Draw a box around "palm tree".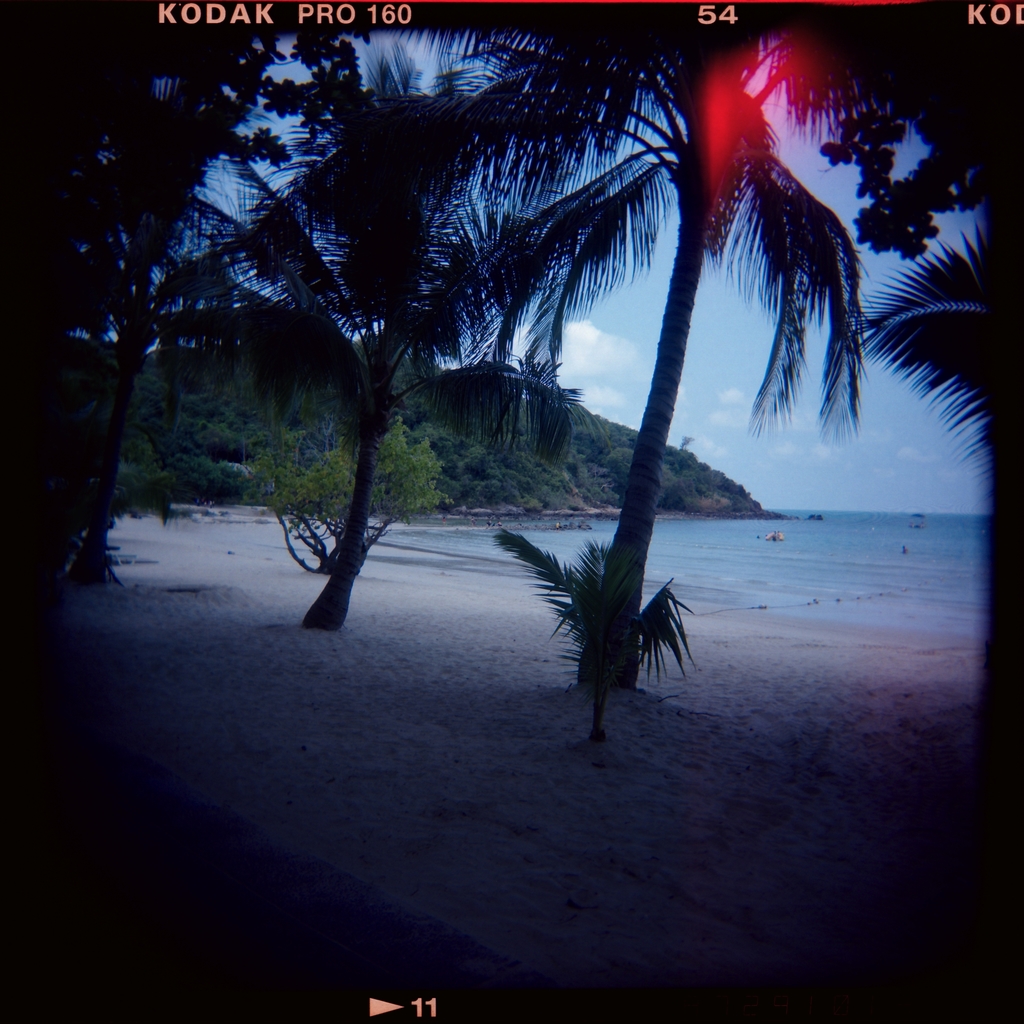
BBox(122, 85, 693, 648).
